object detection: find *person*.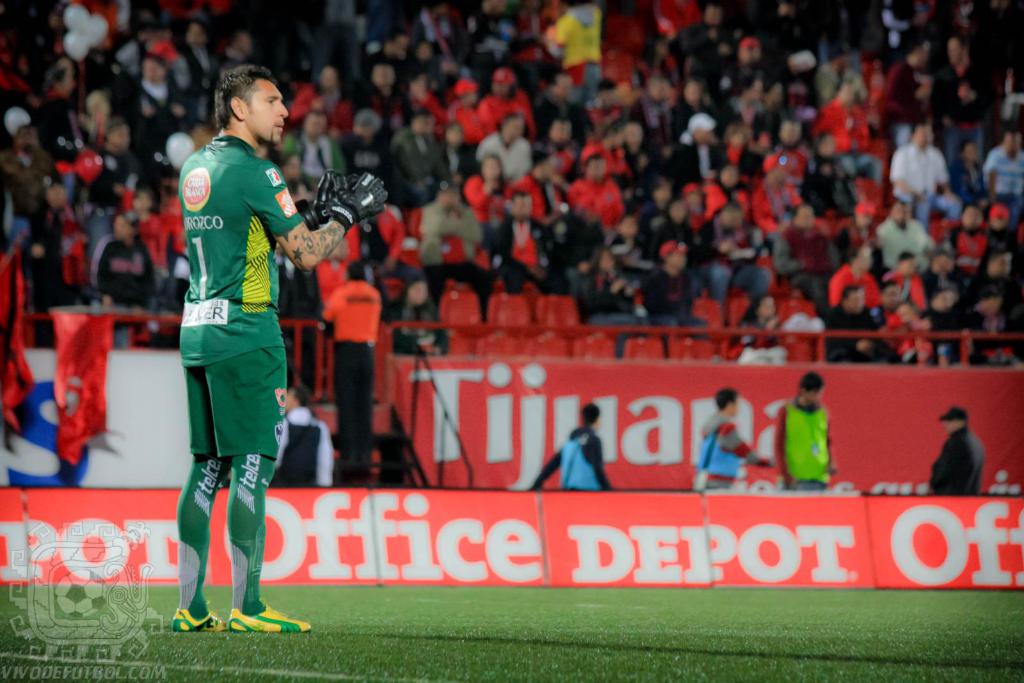
<box>762,113,817,181</box>.
